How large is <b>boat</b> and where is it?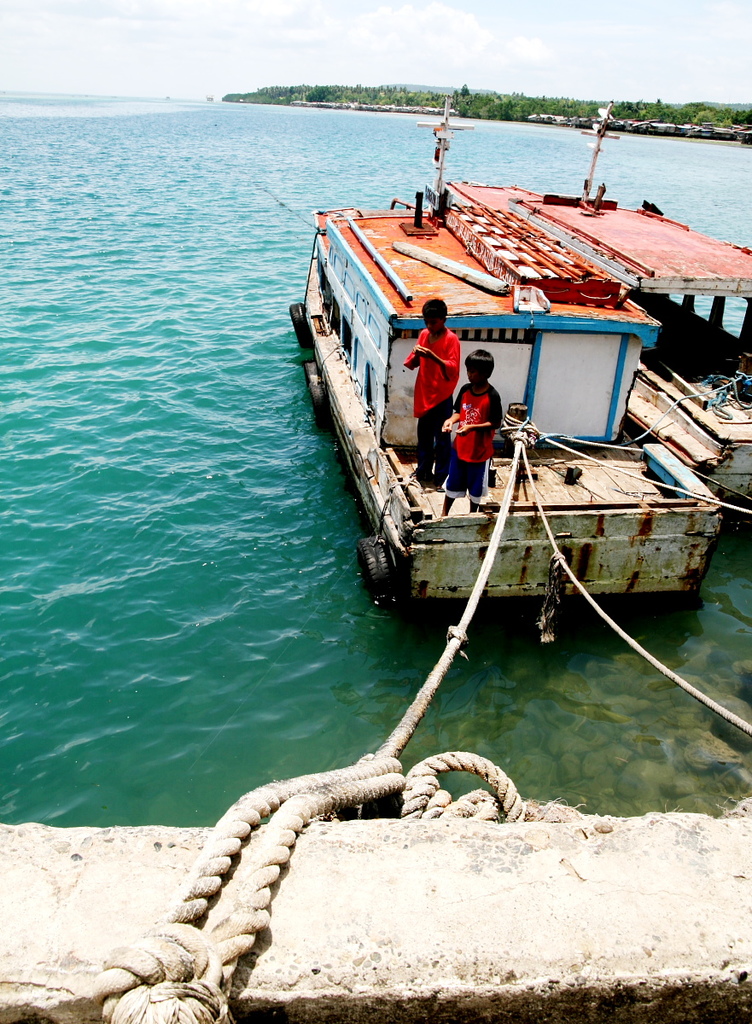
Bounding box: box=[437, 130, 751, 519].
